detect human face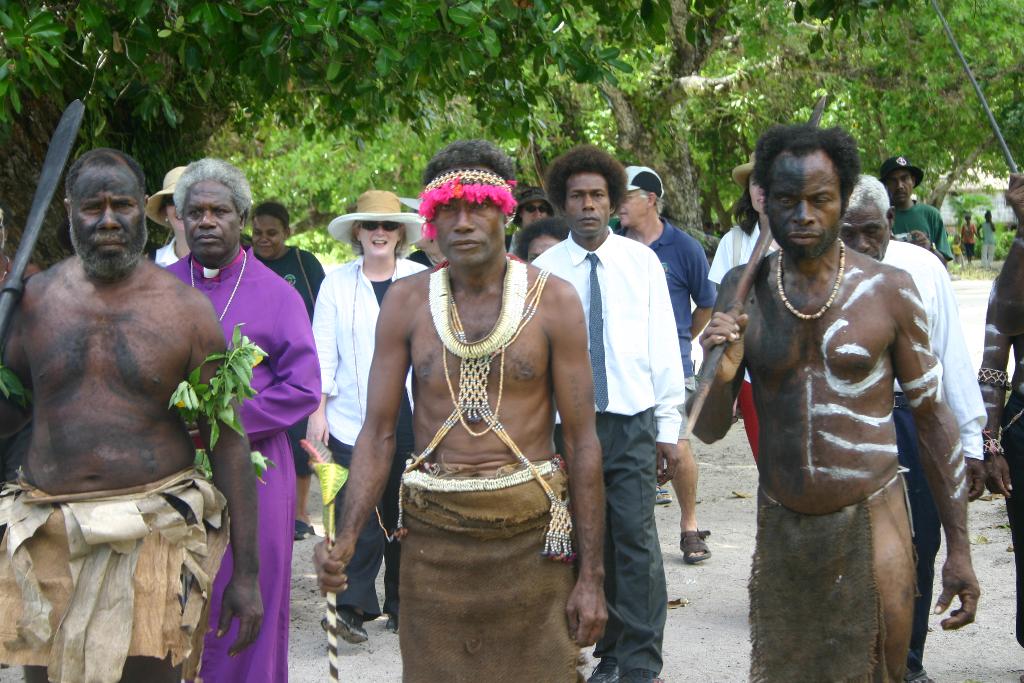
435:192:507:250
